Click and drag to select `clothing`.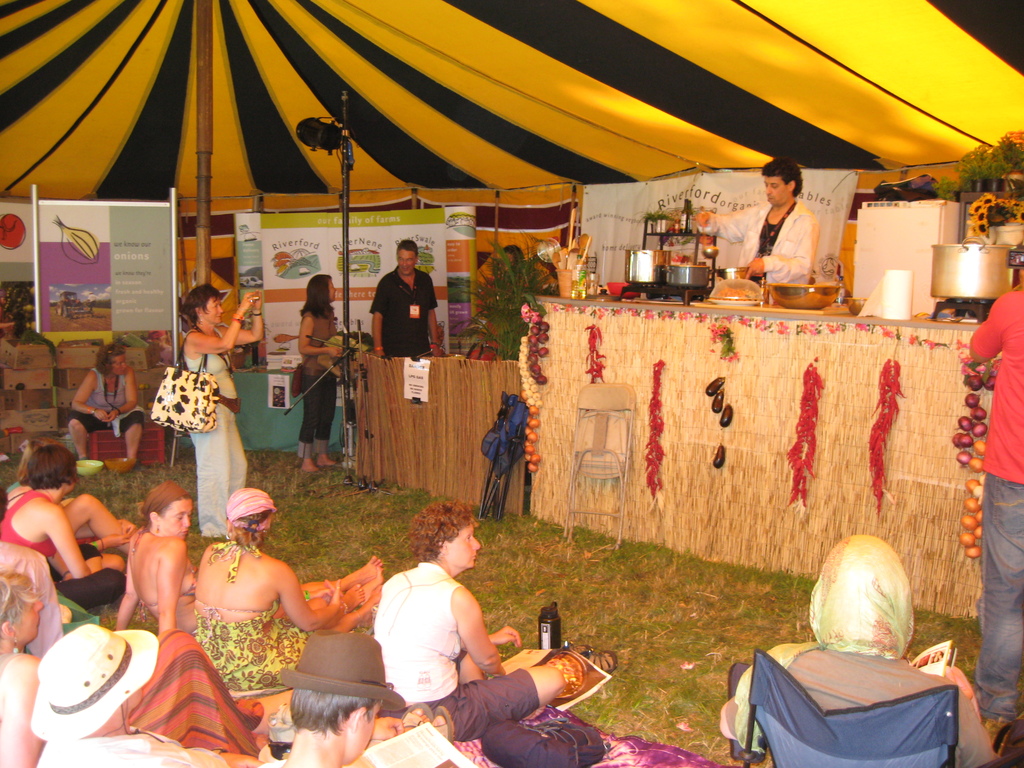
Selection: 182,327,248,539.
